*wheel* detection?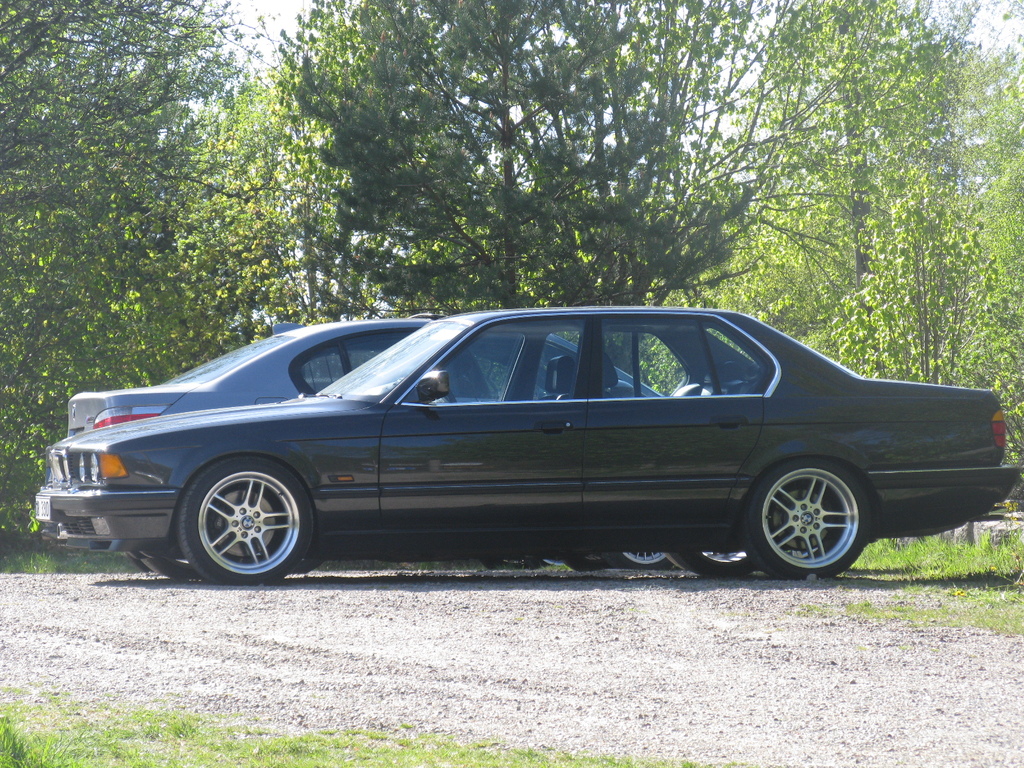
x1=604 y1=546 x2=669 y2=569
